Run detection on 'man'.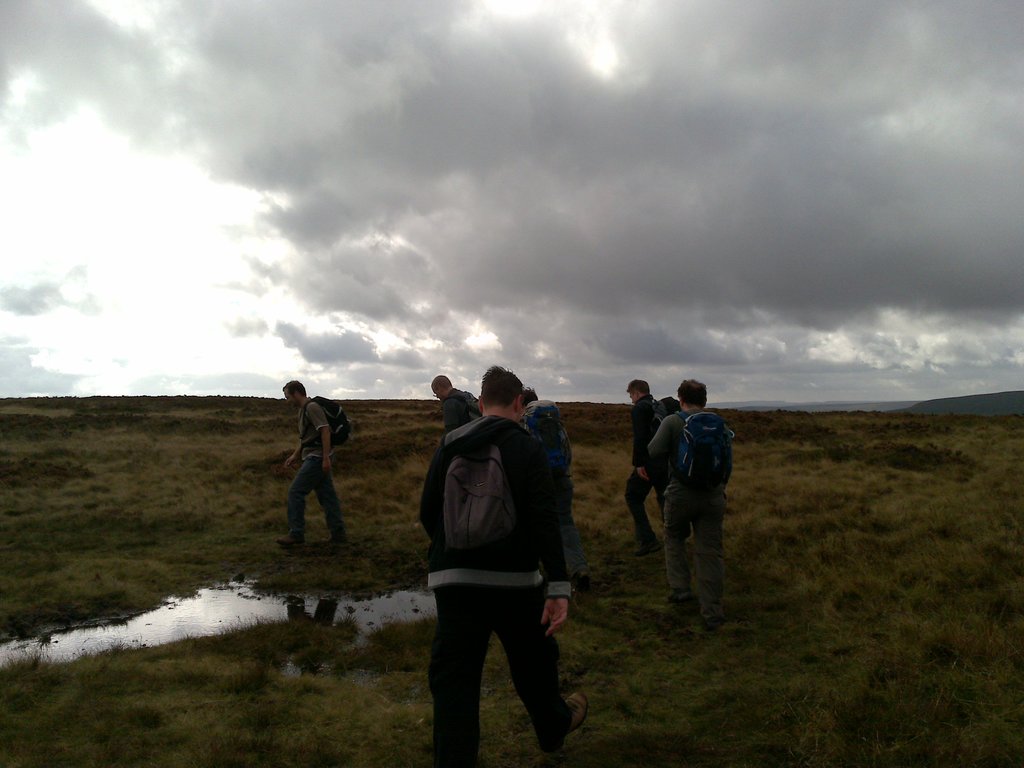
Result: 644, 382, 731, 631.
